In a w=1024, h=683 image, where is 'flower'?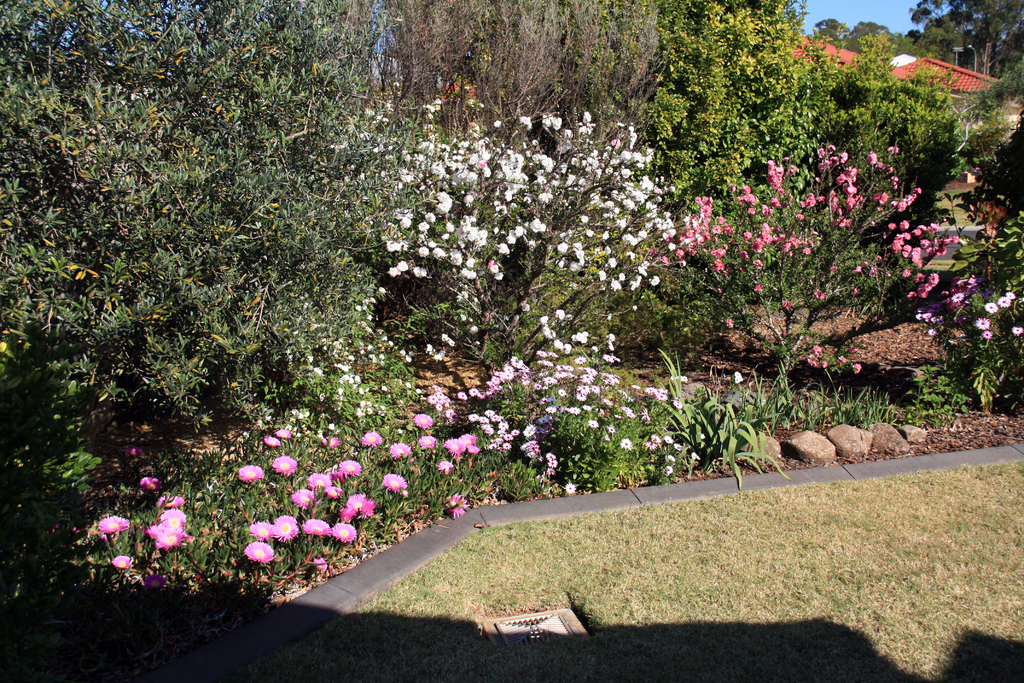
388 439 410 460.
